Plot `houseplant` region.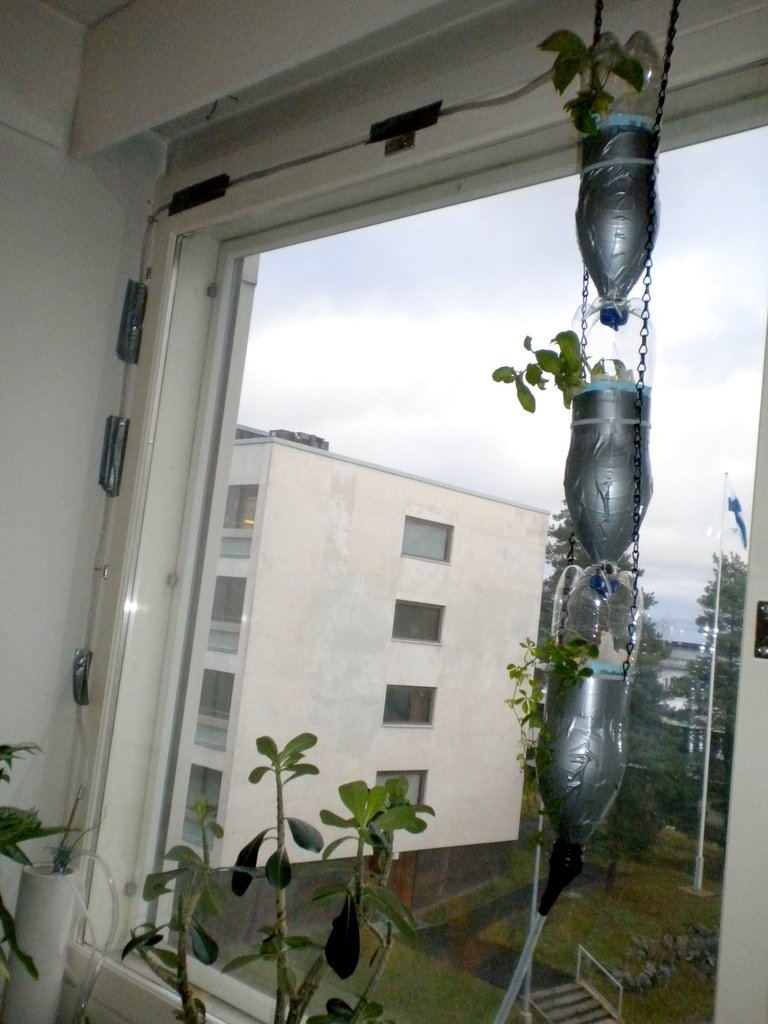
Plotted at (left=492, top=323, right=649, bottom=588).
